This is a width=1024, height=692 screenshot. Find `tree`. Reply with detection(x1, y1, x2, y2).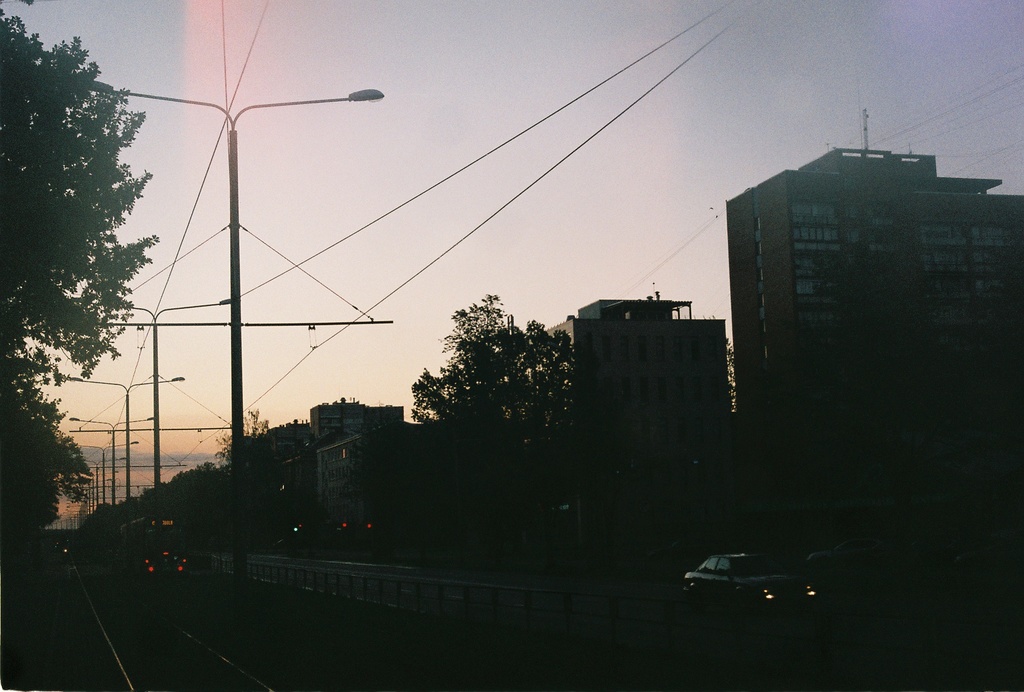
detection(204, 409, 276, 522).
